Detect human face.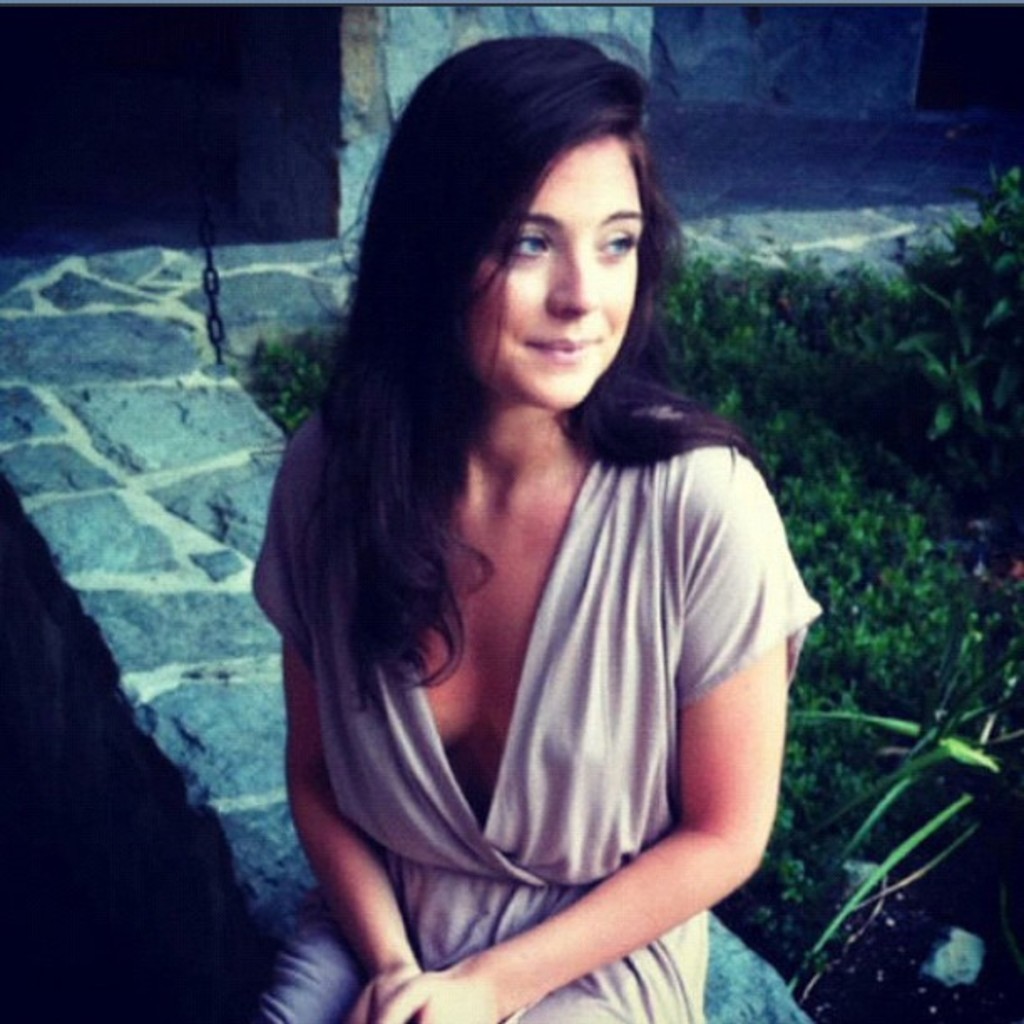
Detected at locate(470, 131, 643, 415).
